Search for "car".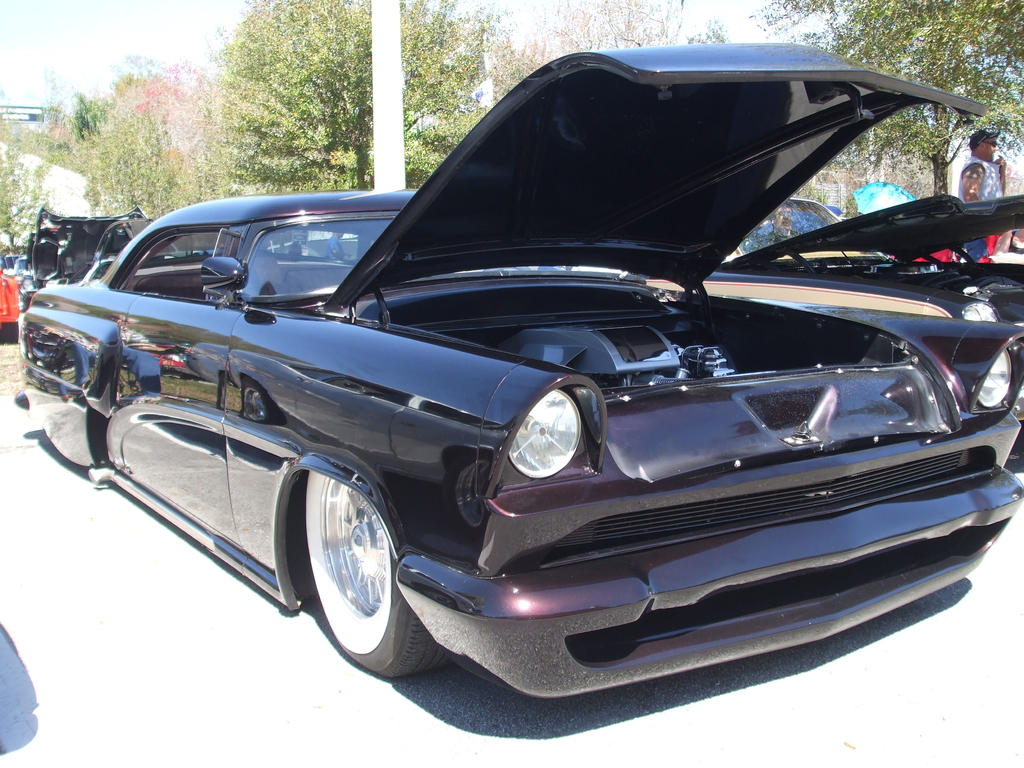
Found at {"x1": 19, "y1": 40, "x2": 1023, "y2": 700}.
